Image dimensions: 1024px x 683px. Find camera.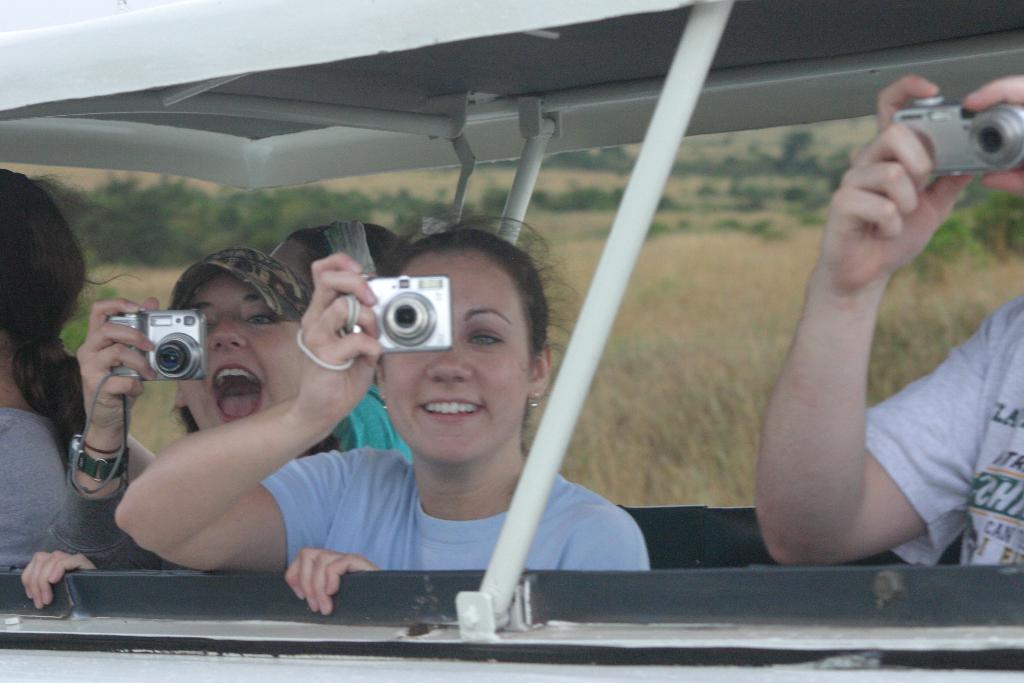
l=103, t=299, r=202, b=395.
